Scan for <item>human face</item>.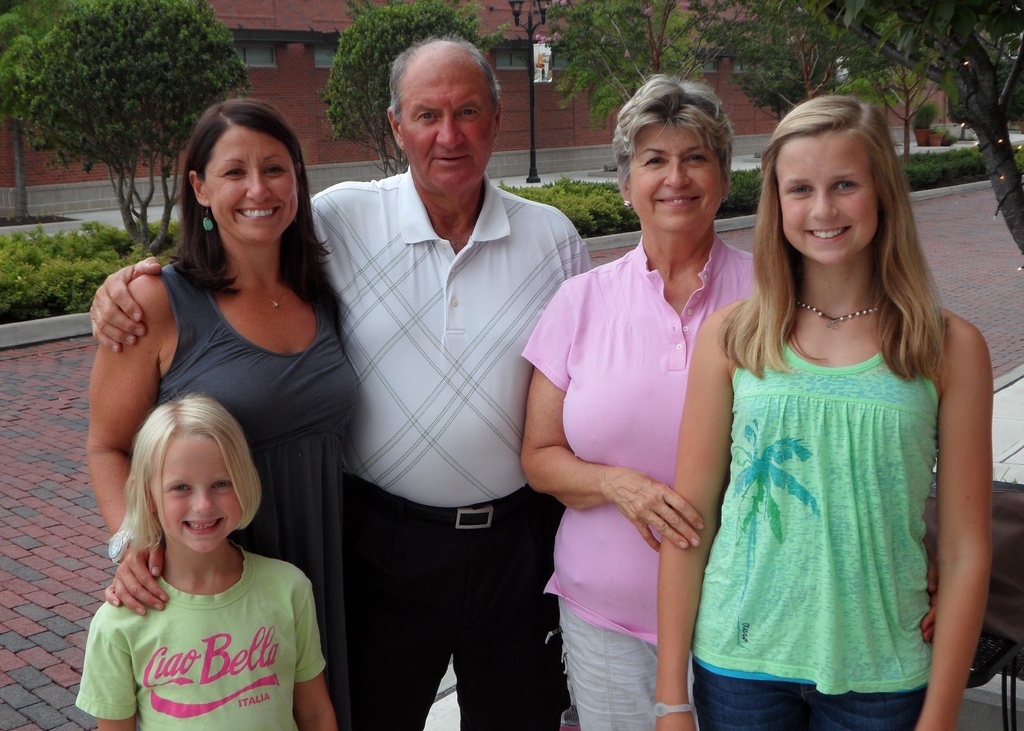
Scan result: [x1=401, y1=61, x2=493, y2=193].
